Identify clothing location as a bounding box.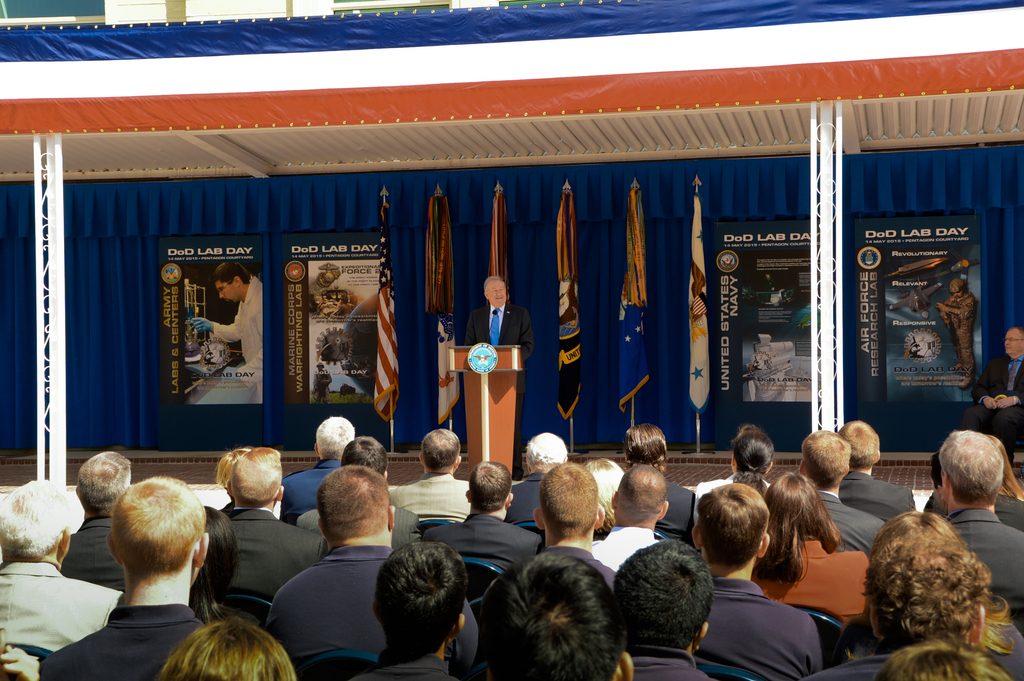
(438, 511, 541, 582).
